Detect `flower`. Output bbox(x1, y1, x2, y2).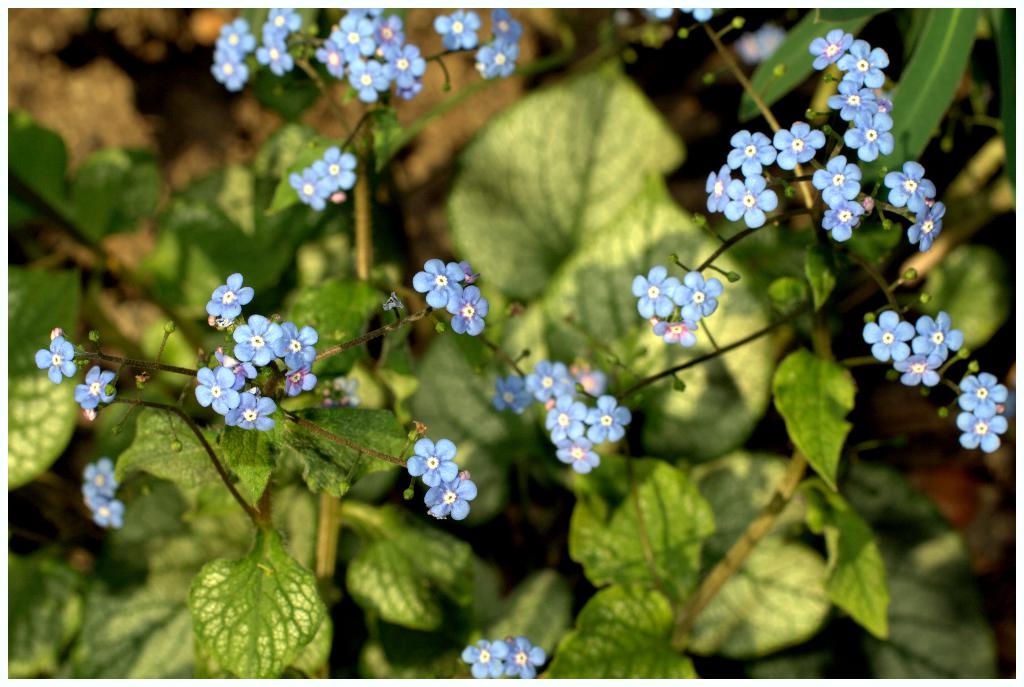
bbox(460, 637, 509, 679).
